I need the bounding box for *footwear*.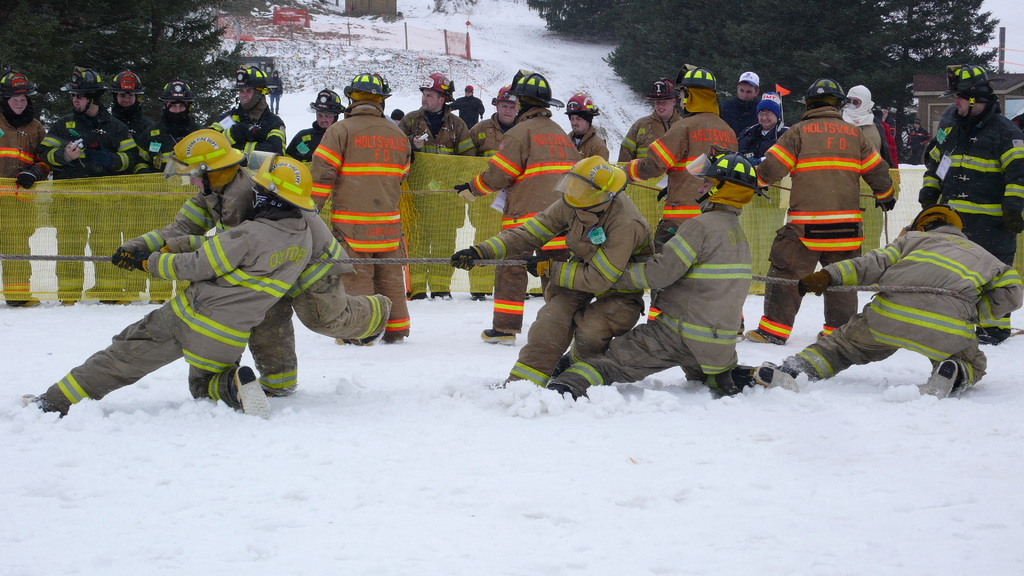
Here it is: select_region(480, 324, 518, 343).
